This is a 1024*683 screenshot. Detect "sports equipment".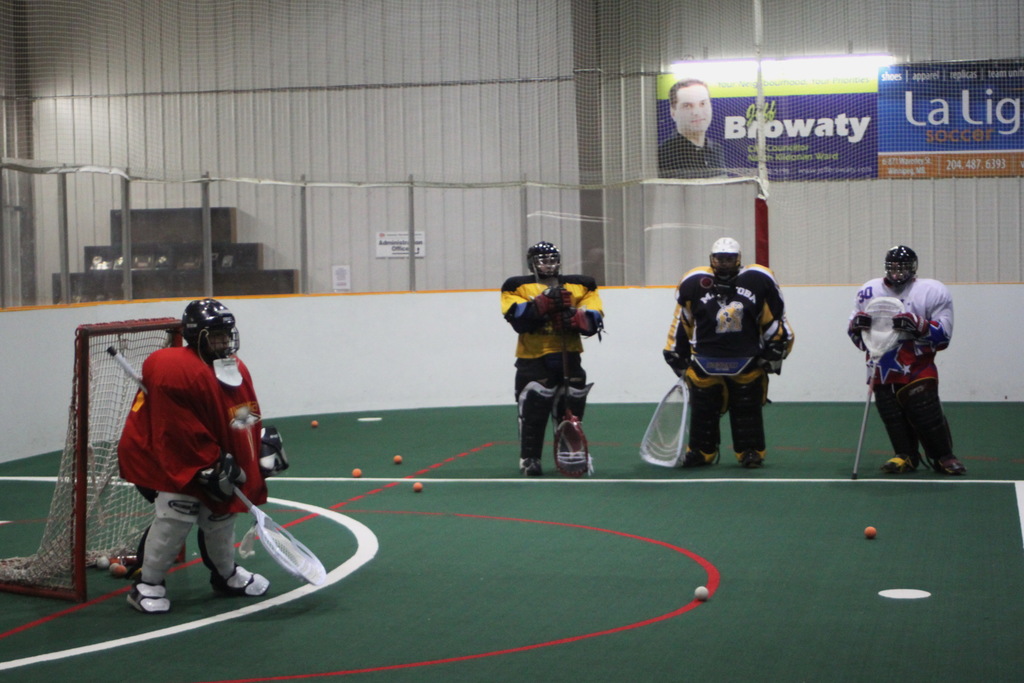
detection(872, 390, 916, 465).
